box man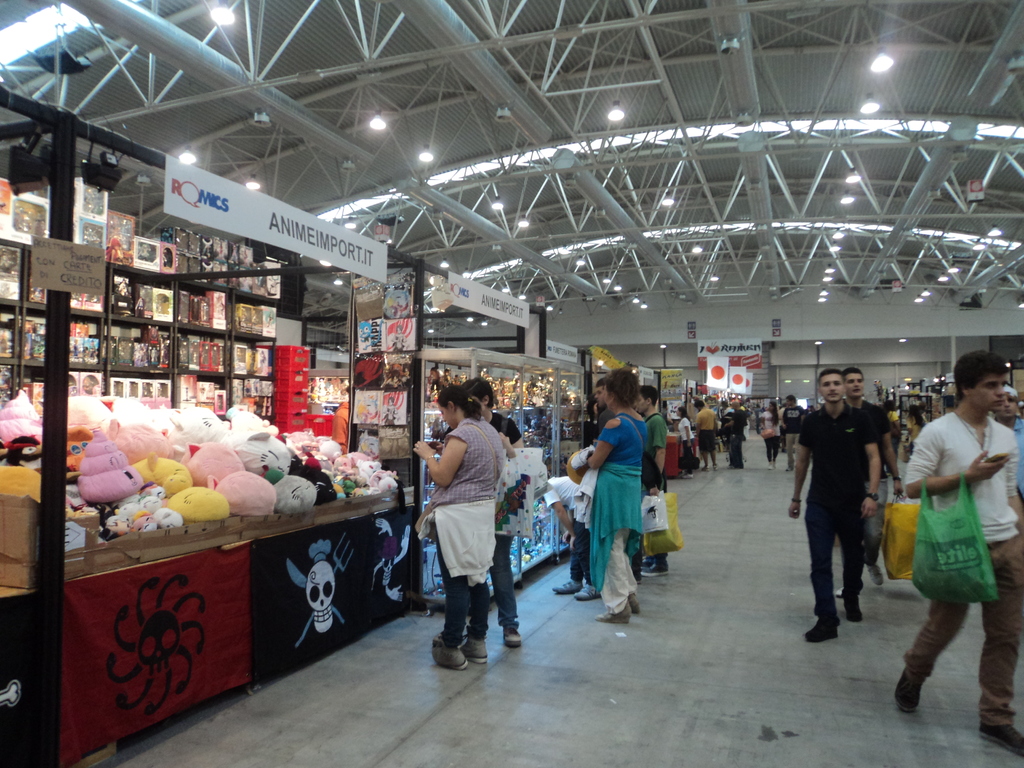
[left=993, top=381, right=1023, bottom=491]
